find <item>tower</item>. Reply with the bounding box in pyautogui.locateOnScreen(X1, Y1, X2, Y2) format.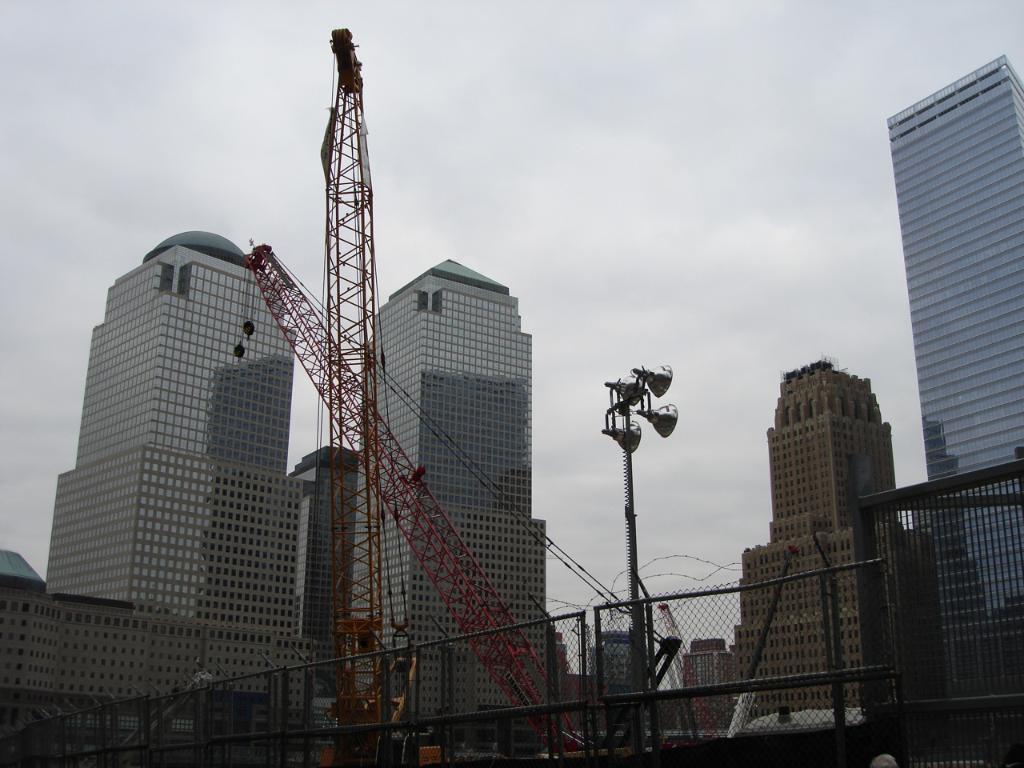
pyautogui.locateOnScreen(731, 366, 892, 718).
